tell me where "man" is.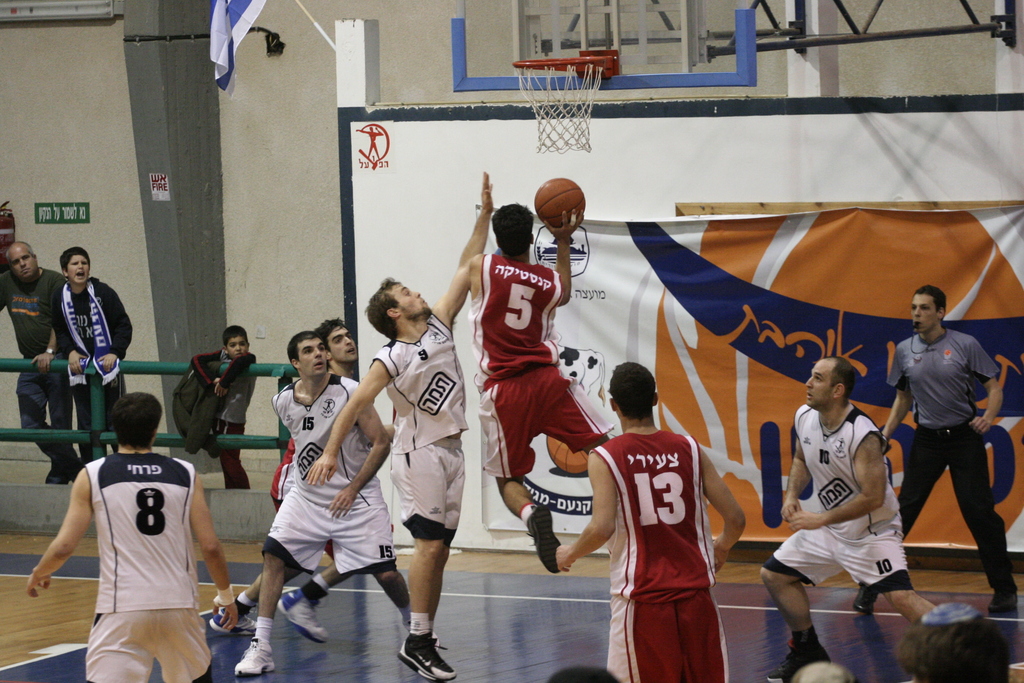
"man" is at rect(235, 327, 440, 674).
